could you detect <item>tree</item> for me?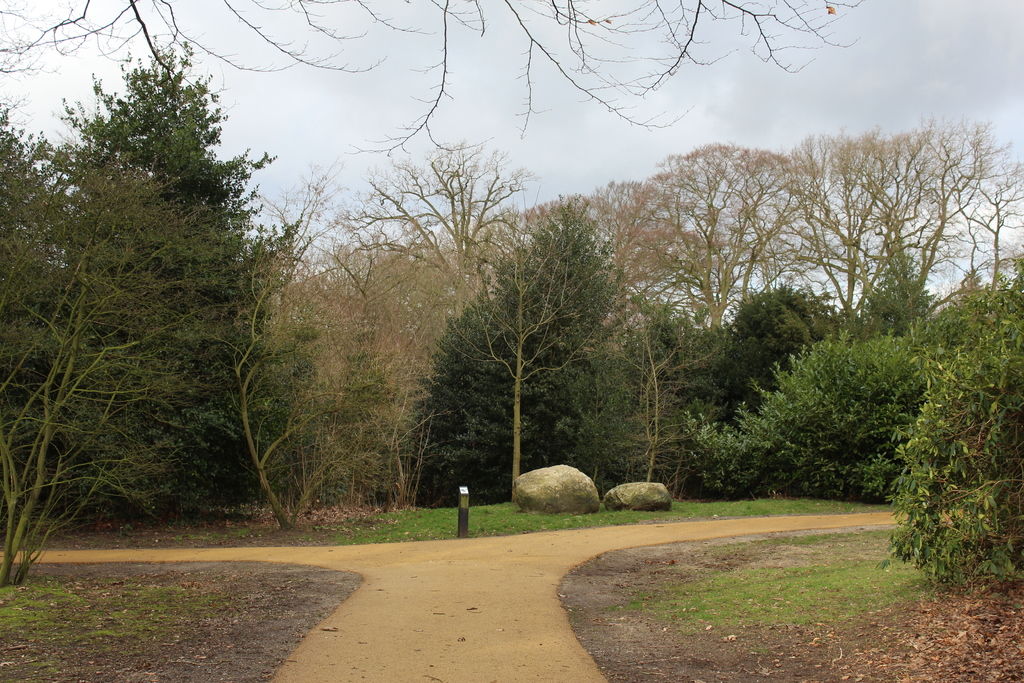
Detection result: bbox(668, 278, 854, 431).
